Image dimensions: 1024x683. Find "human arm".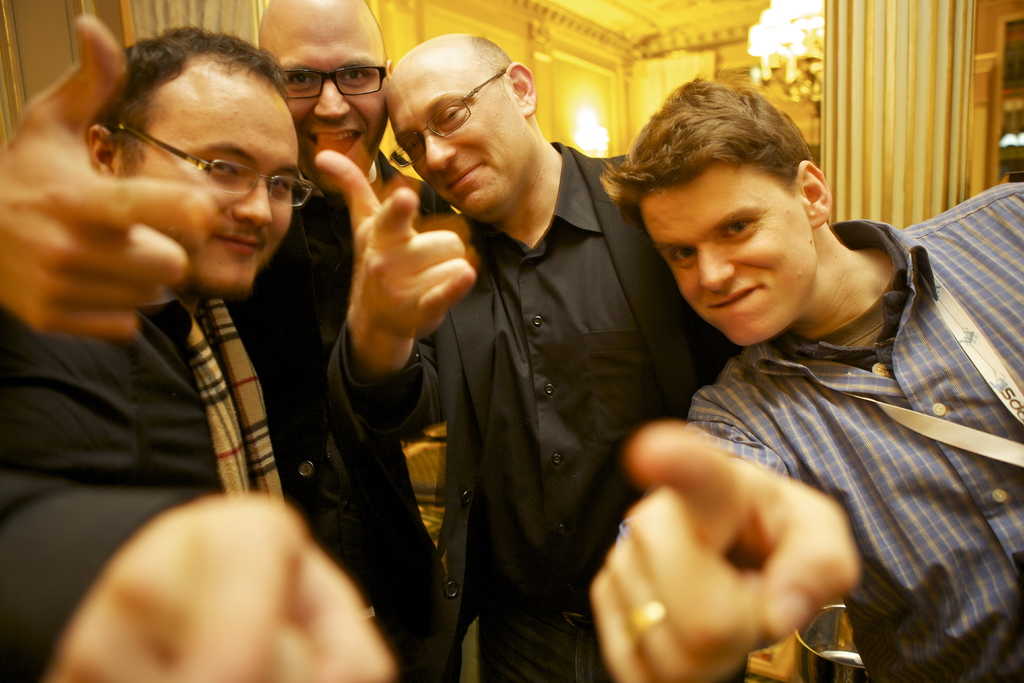
<region>588, 387, 858, 682</region>.
